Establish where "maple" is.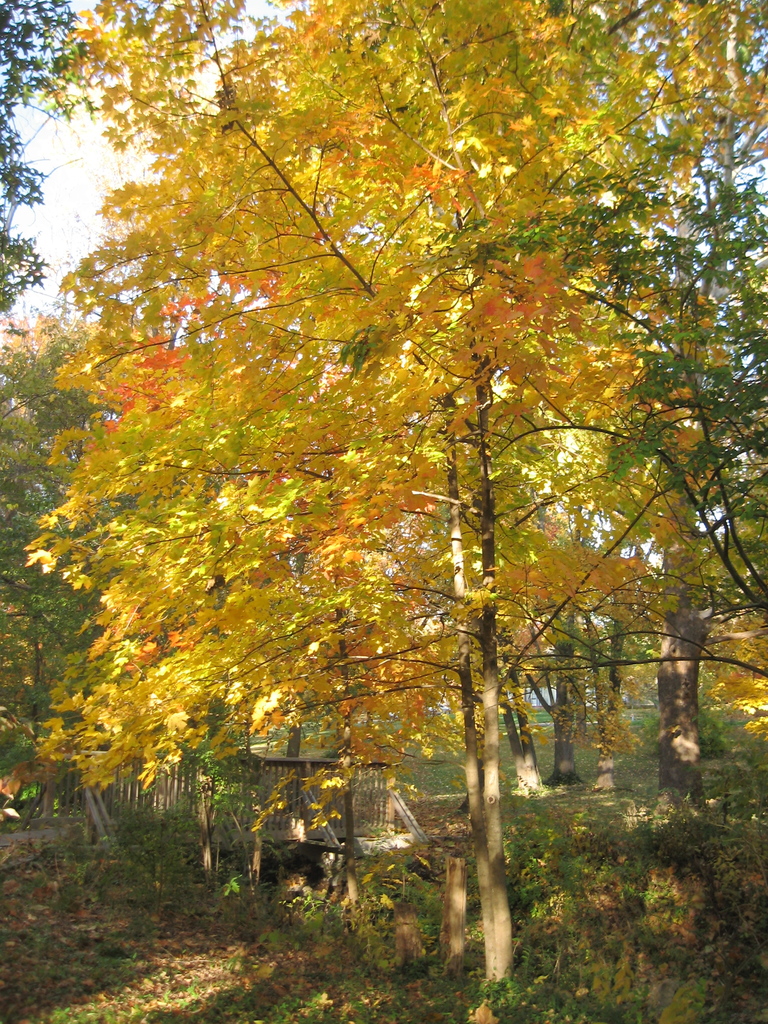
Established at [x1=0, y1=0, x2=767, y2=1023].
